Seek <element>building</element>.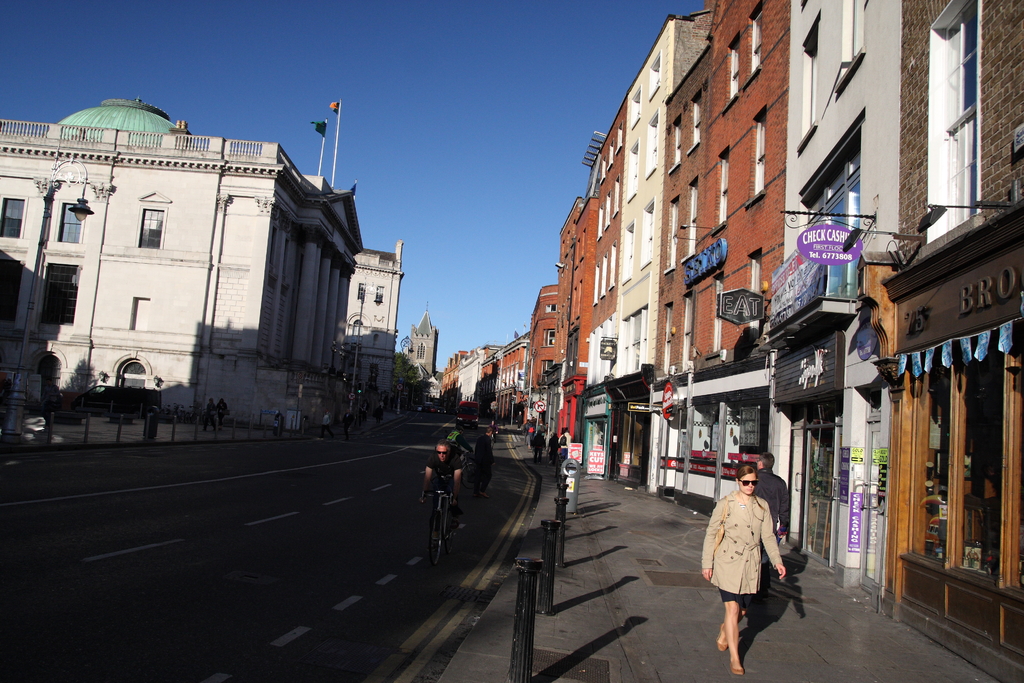
select_region(612, 33, 664, 374).
